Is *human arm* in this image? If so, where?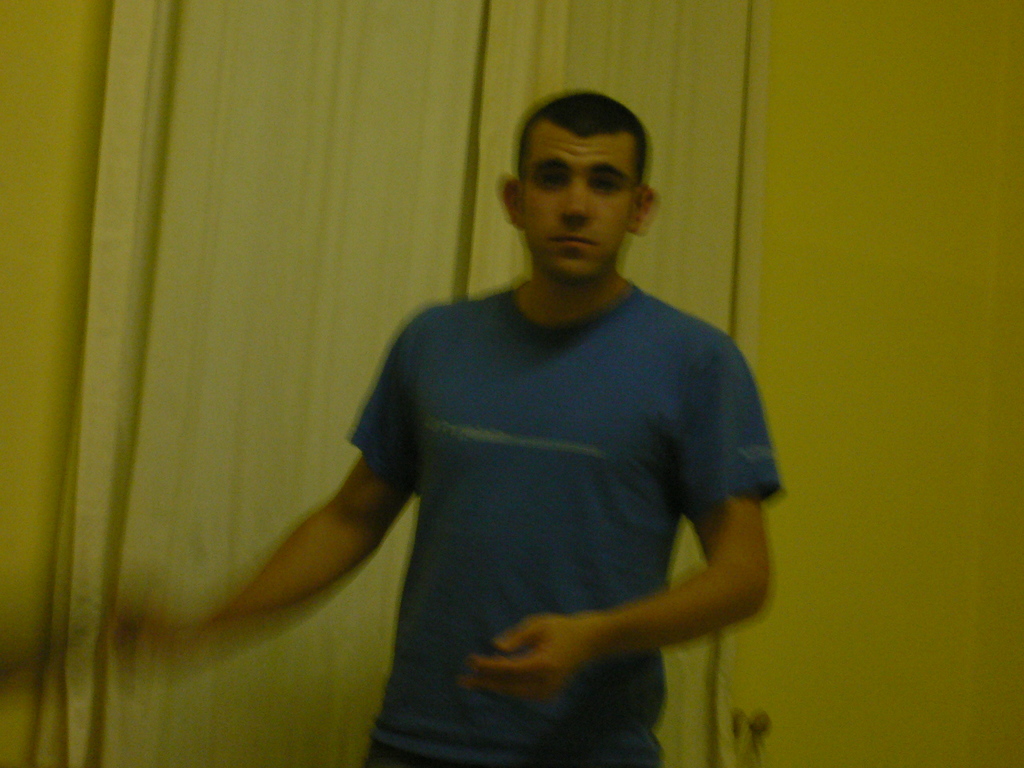
Yes, at BBox(102, 311, 428, 659).
